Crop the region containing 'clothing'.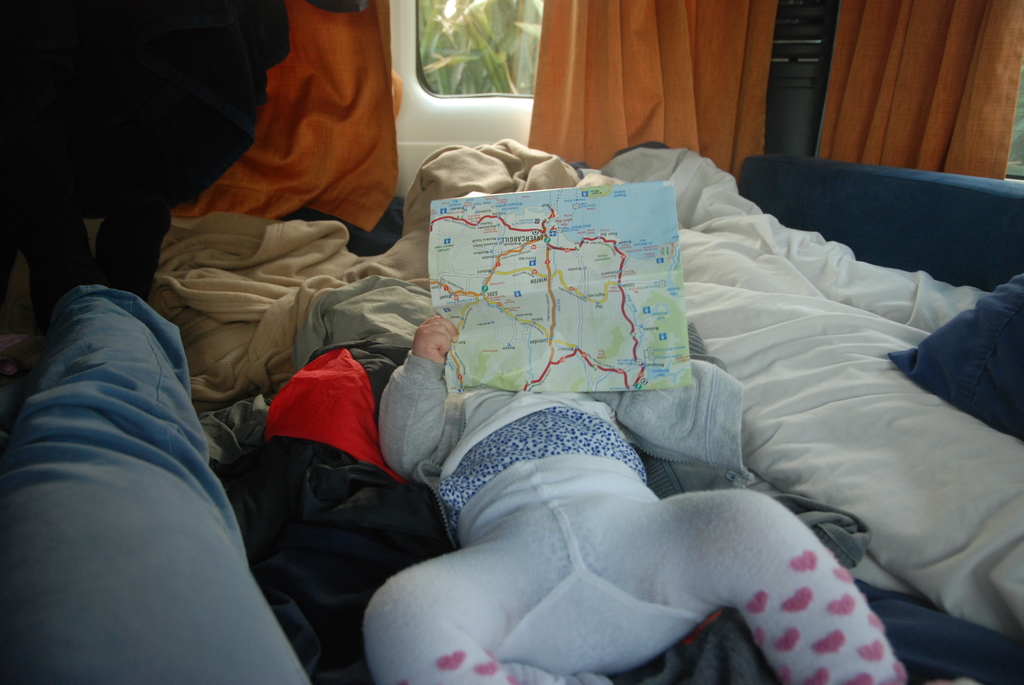
Crop region: locate(368, 327, 914, 684).
